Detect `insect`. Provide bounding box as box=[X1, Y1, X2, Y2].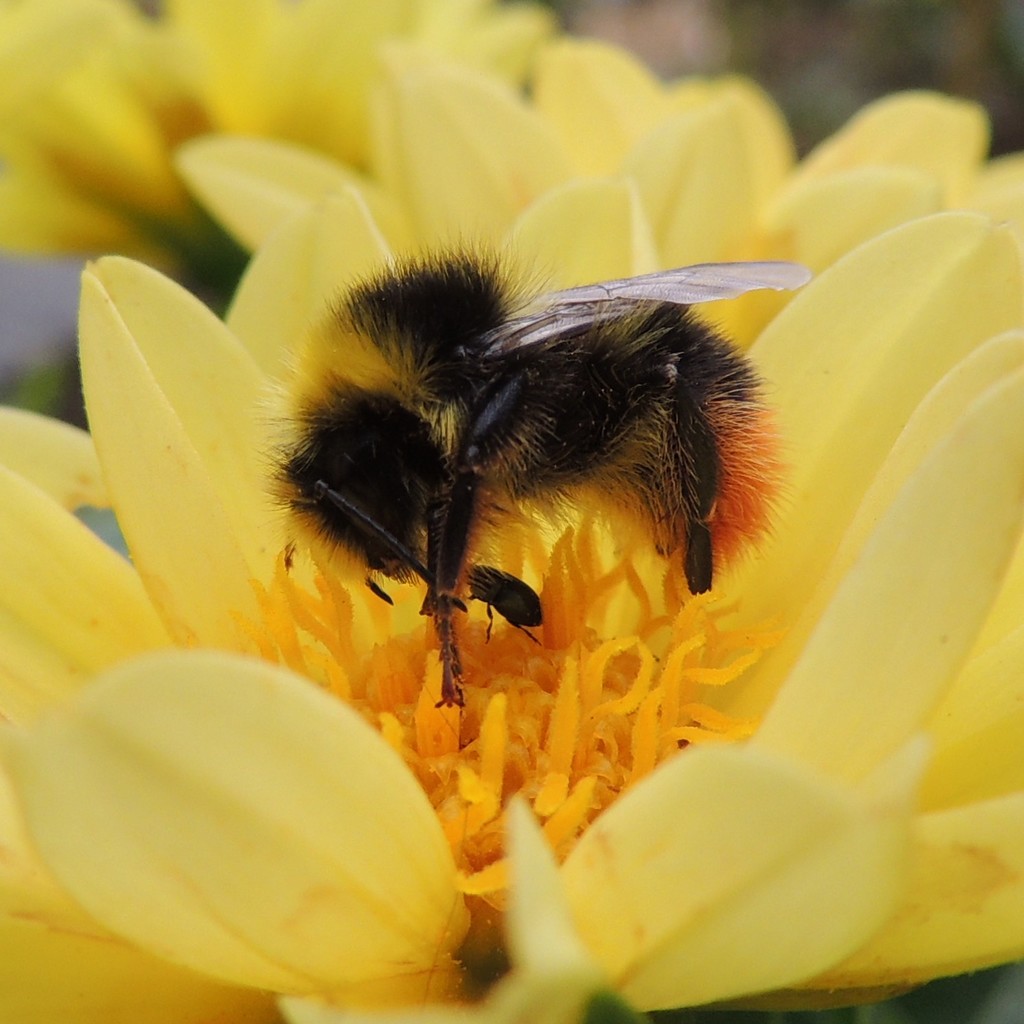
box=[255, 227, 816, 706].
